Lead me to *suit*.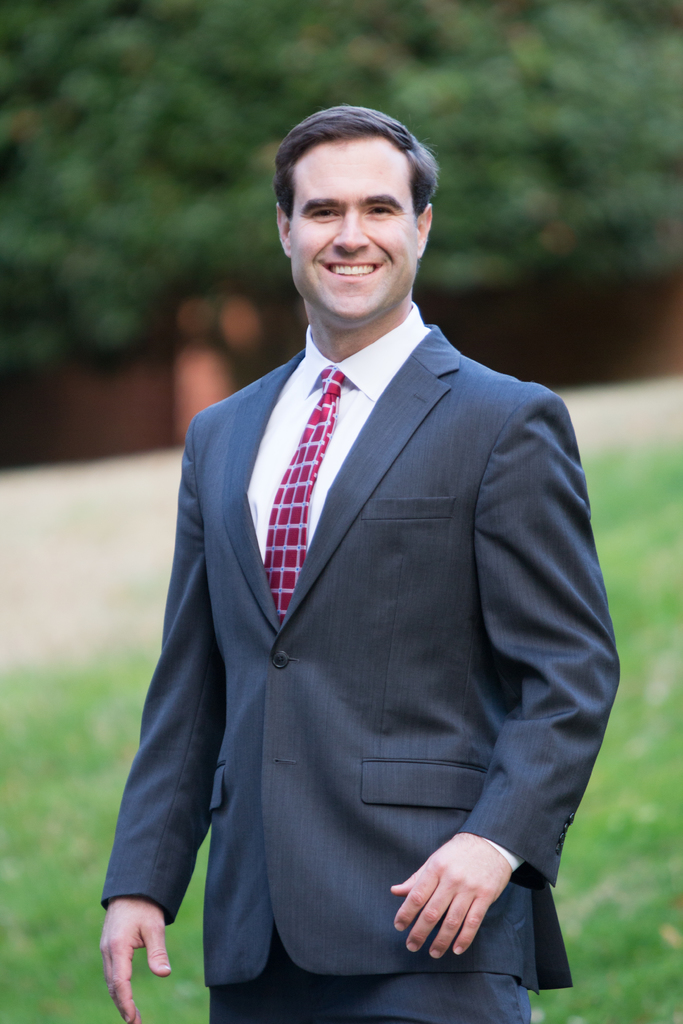
Lead to {"left": 95, "top": 316, "right": 622, "bottom": 1023}.
